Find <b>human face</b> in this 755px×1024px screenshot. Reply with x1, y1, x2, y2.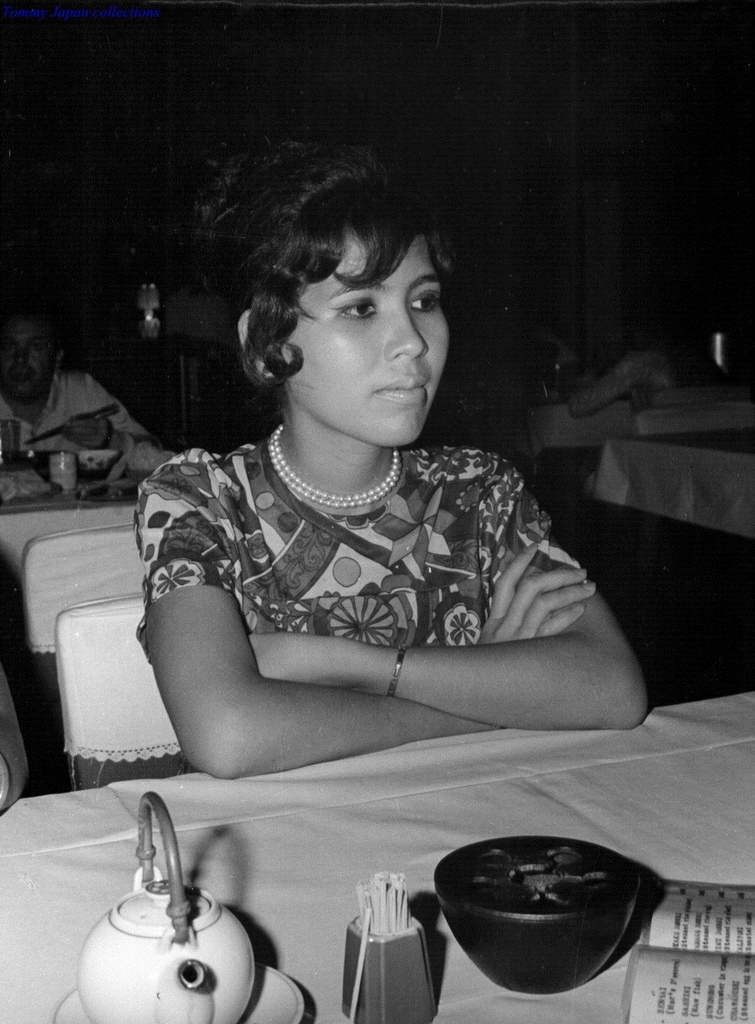
297, 217, 441, 458.
